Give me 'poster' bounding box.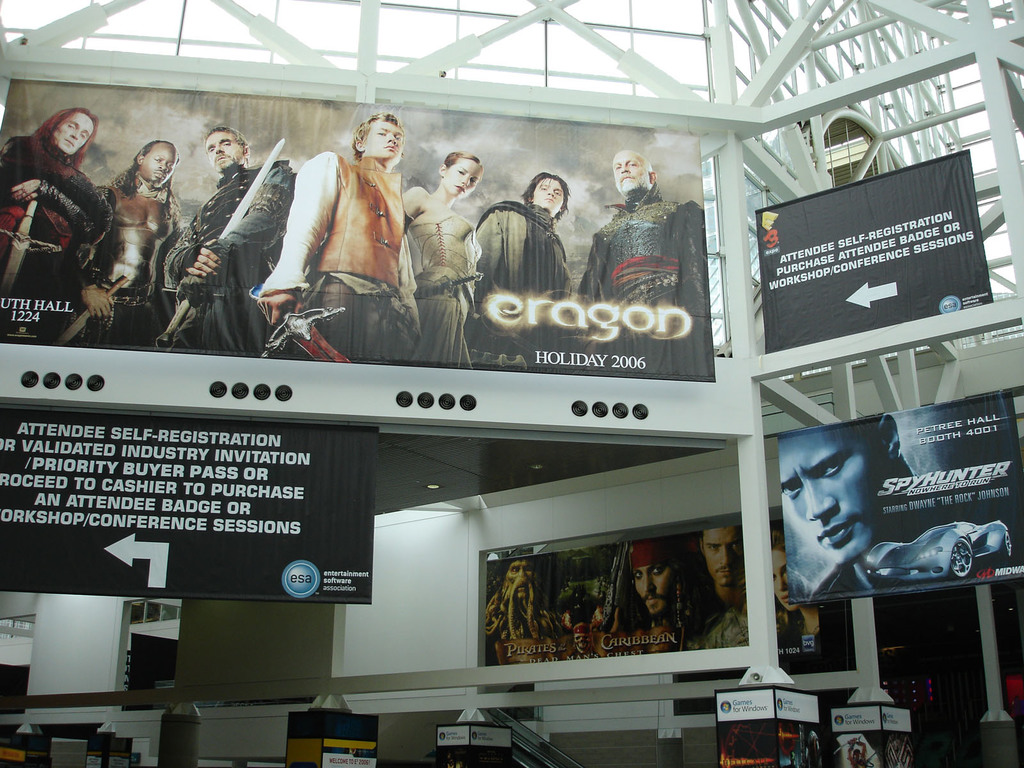
region(773, 389, 1023, 600).
